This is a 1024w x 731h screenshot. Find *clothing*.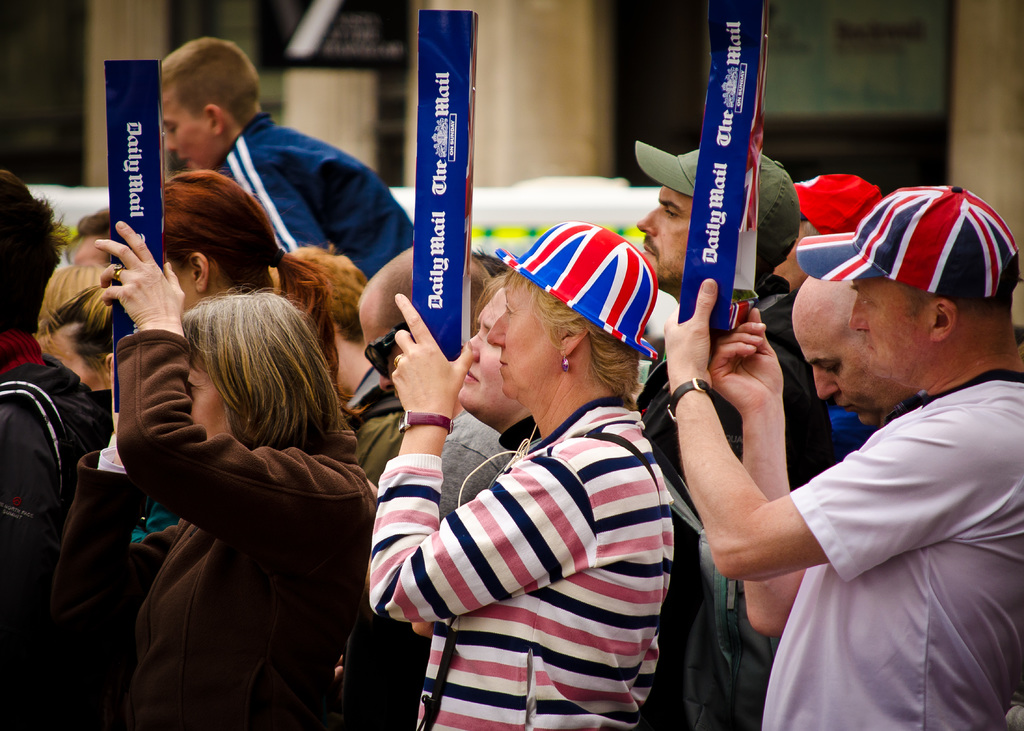
Bounding box: x1=833, y1=413, x2=877, y2=467.
